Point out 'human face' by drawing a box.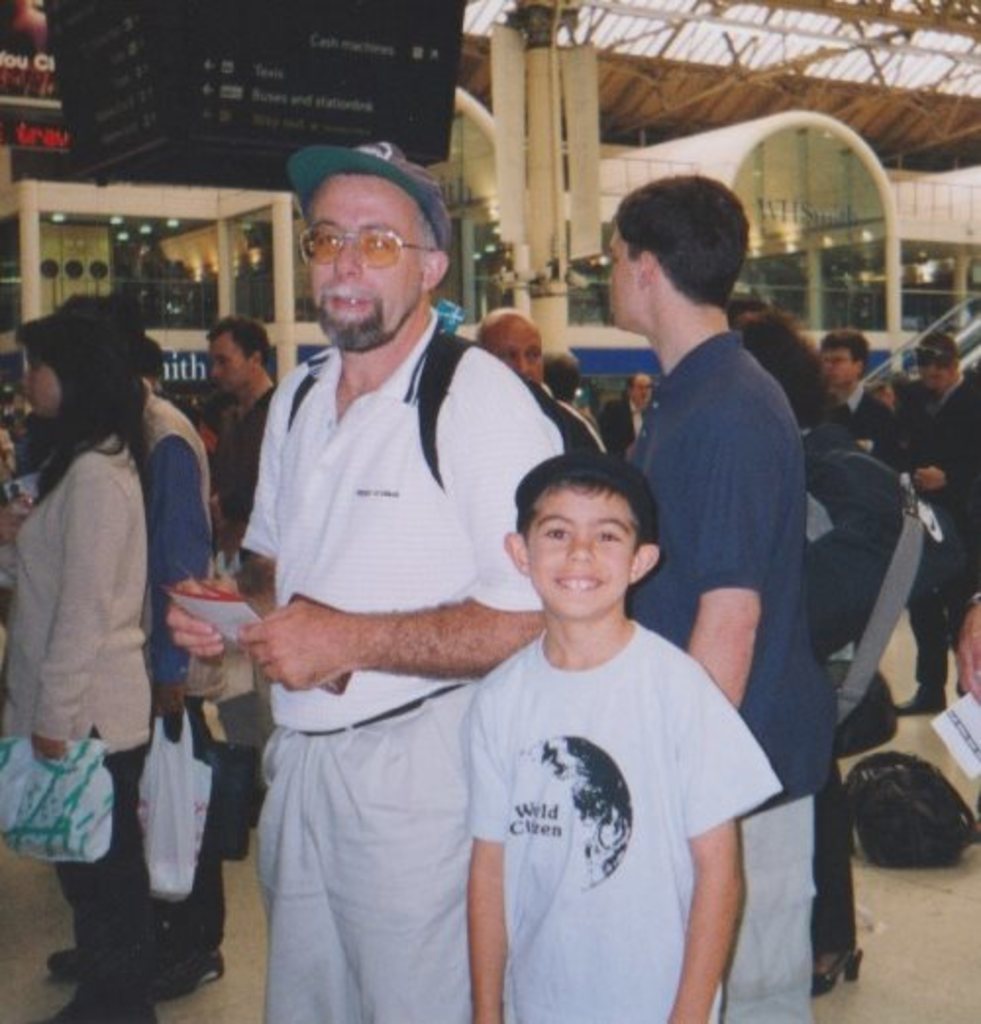
box(204, 341, 237, 384).
